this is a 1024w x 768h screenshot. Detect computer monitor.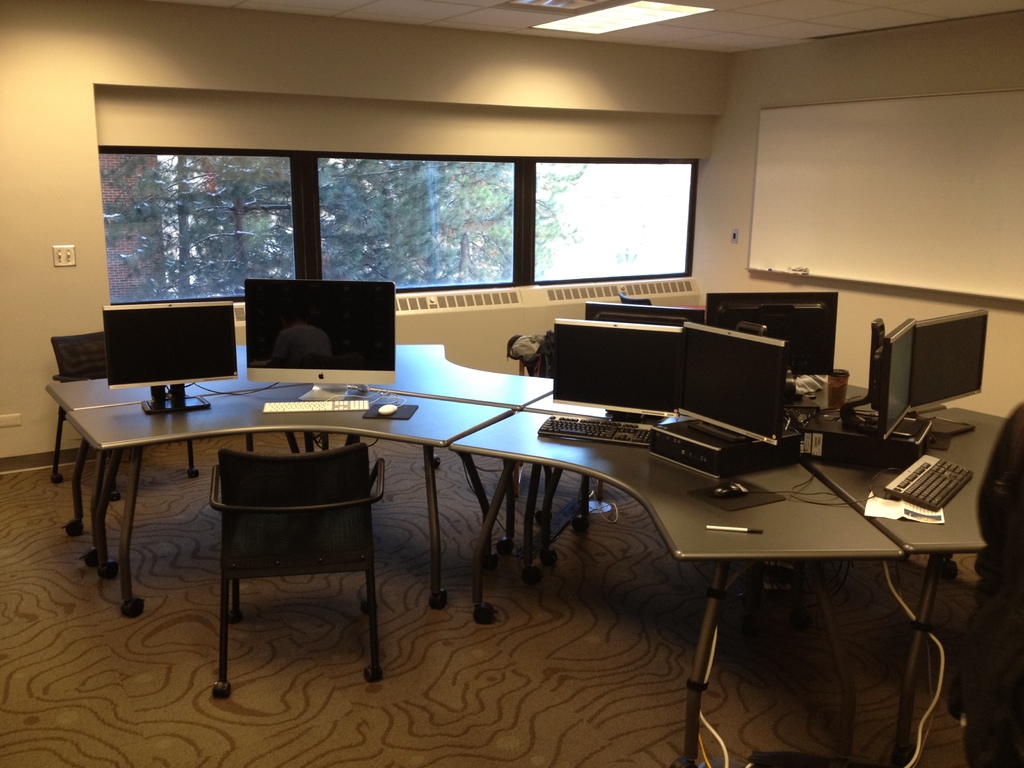
BBox(99, 300, 242, 410).
